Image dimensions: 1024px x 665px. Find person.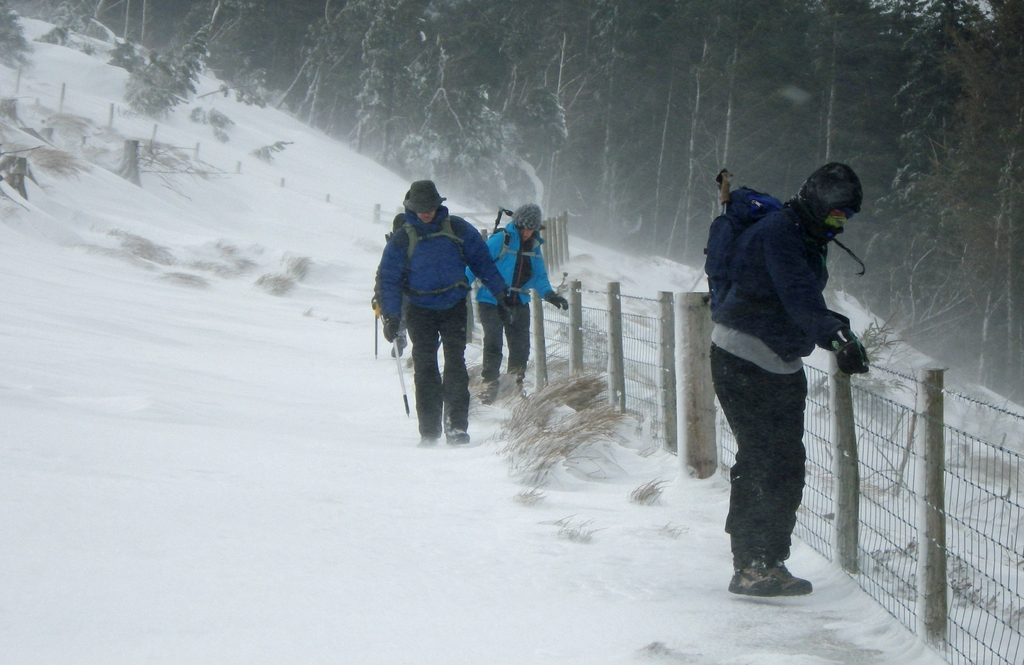
Rect(370, 179, 519, 445).
